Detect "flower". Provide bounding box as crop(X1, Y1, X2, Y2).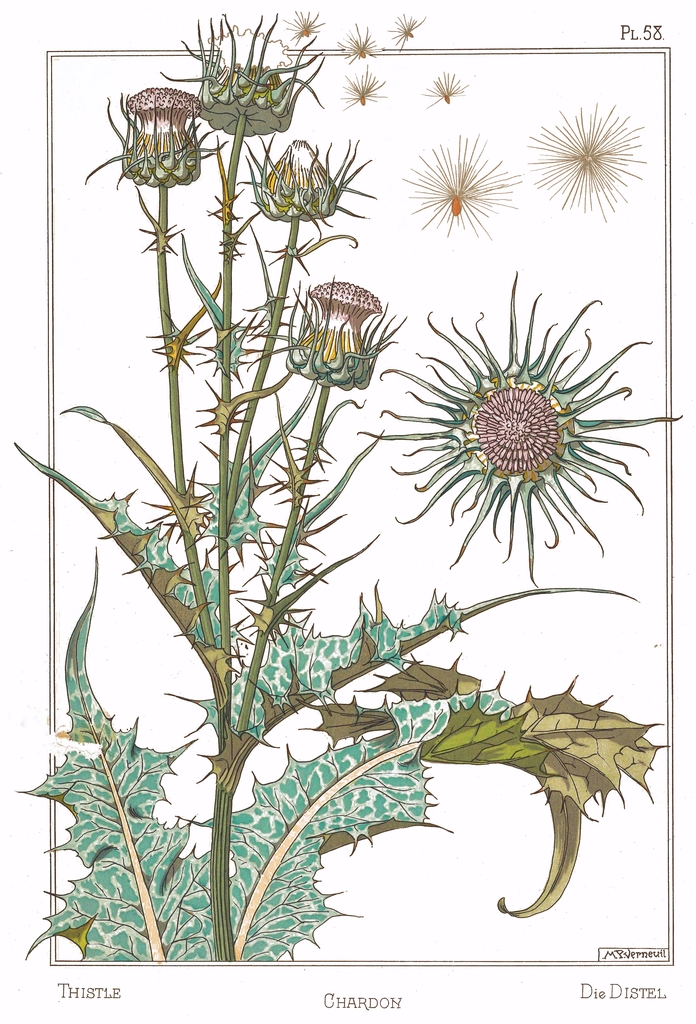
crop(81, 81, 226, 193).
